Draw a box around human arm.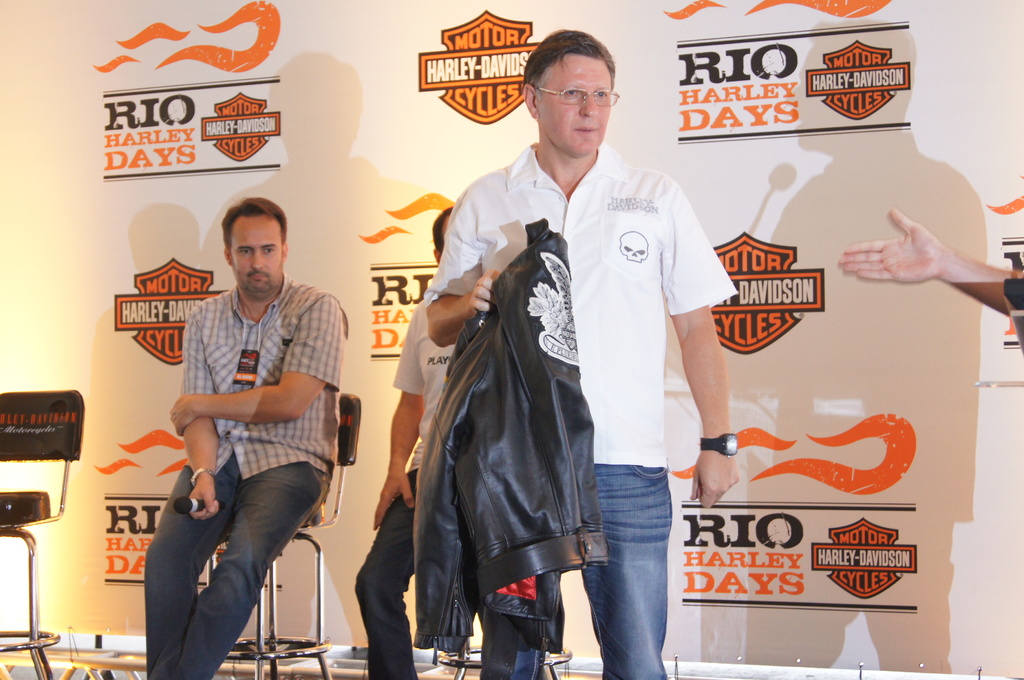
detection(186, 320, 225, 515).
